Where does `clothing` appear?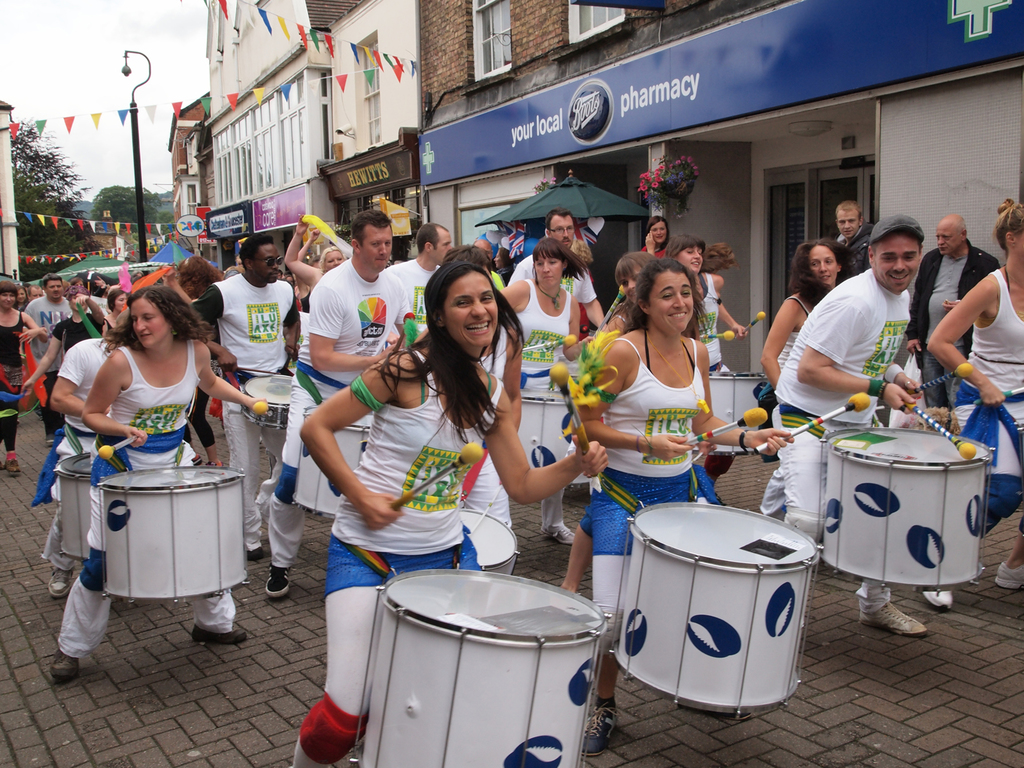
Appears at bbox=(908, 241, 1003, 408).
